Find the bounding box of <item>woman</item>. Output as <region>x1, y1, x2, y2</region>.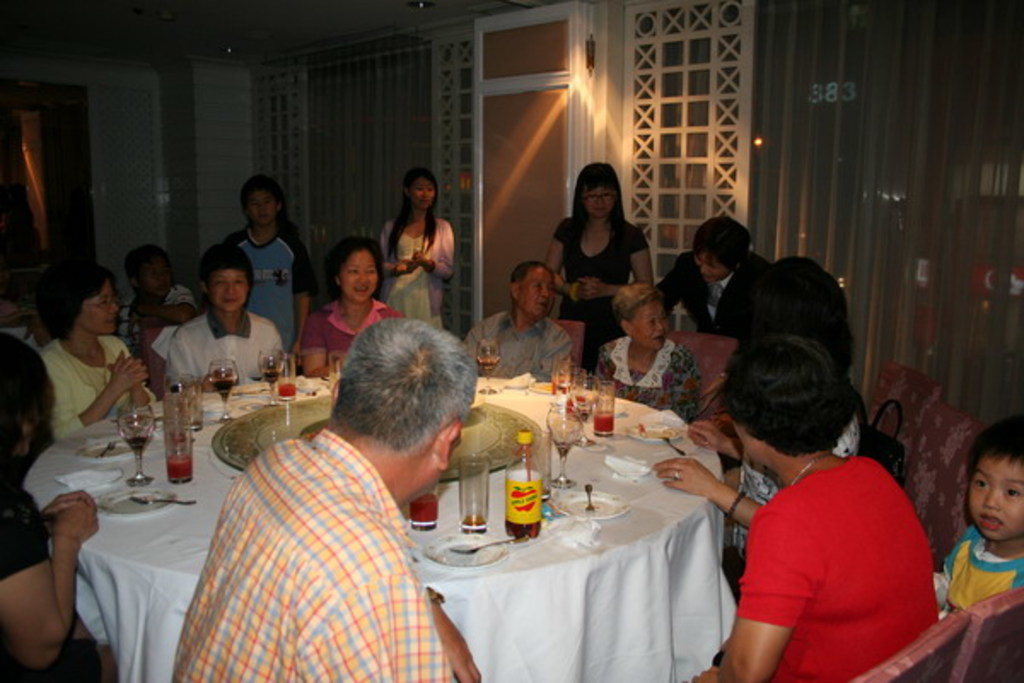
<region>655, 331, 945, 681</region>.
